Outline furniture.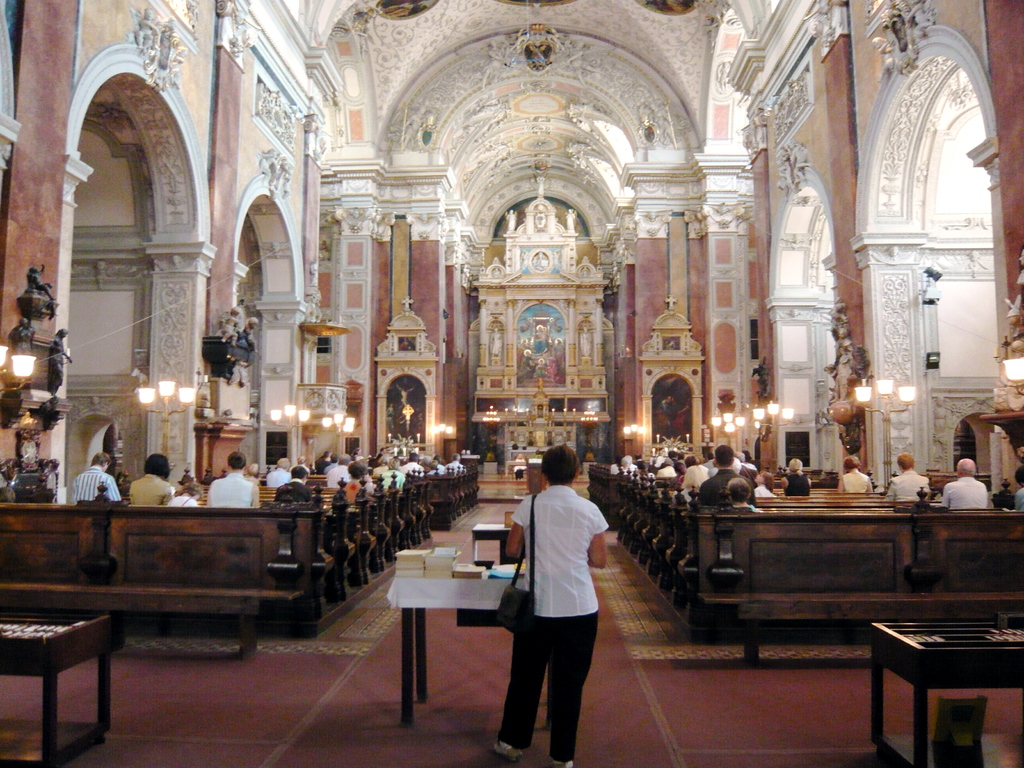
Outline: (x1=525, y1=456, x2=543, y2=494).
